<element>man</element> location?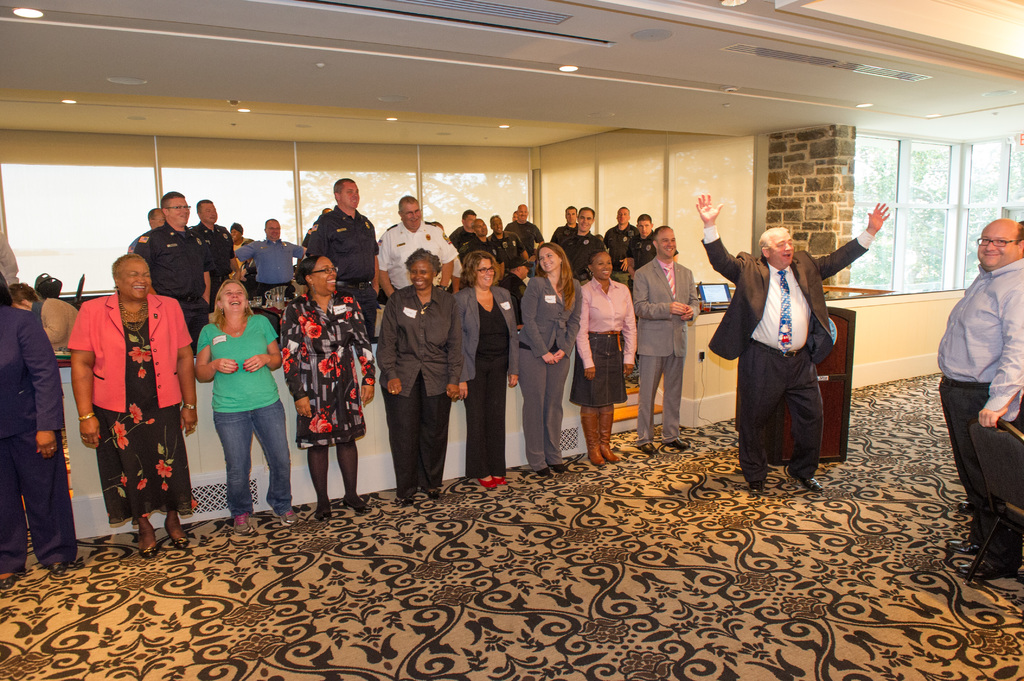
940:211:1023:543
